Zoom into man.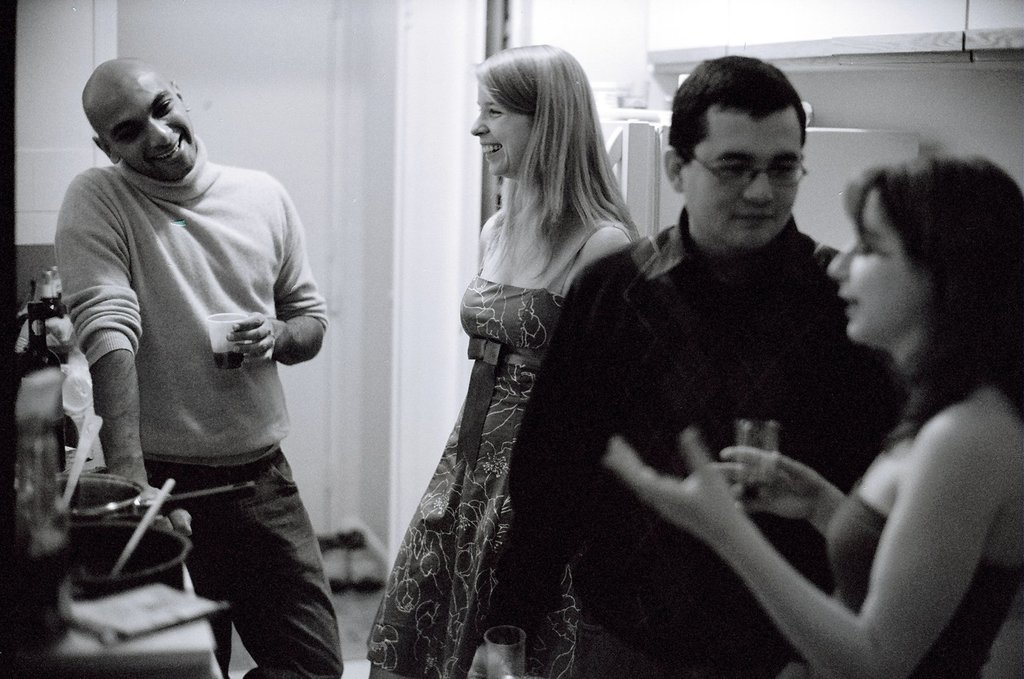
Zoom target: pyautogui.locateOnScreen(36, 40, 340, 629).
